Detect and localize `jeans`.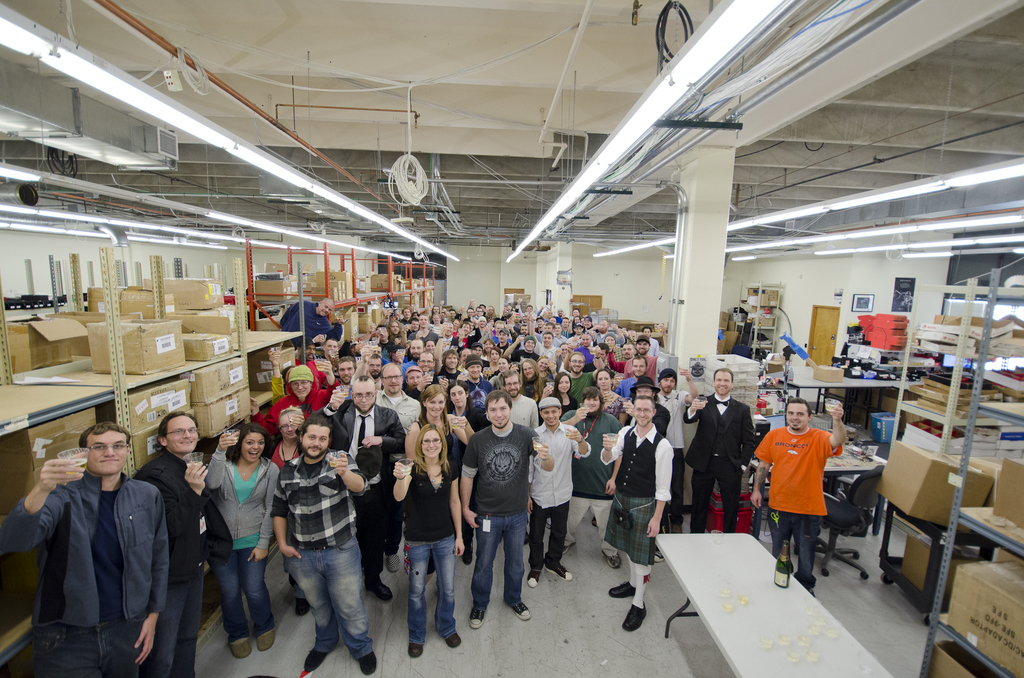
Localized at pyautogui.locateOnScreen(409, 533, 454, 643).
